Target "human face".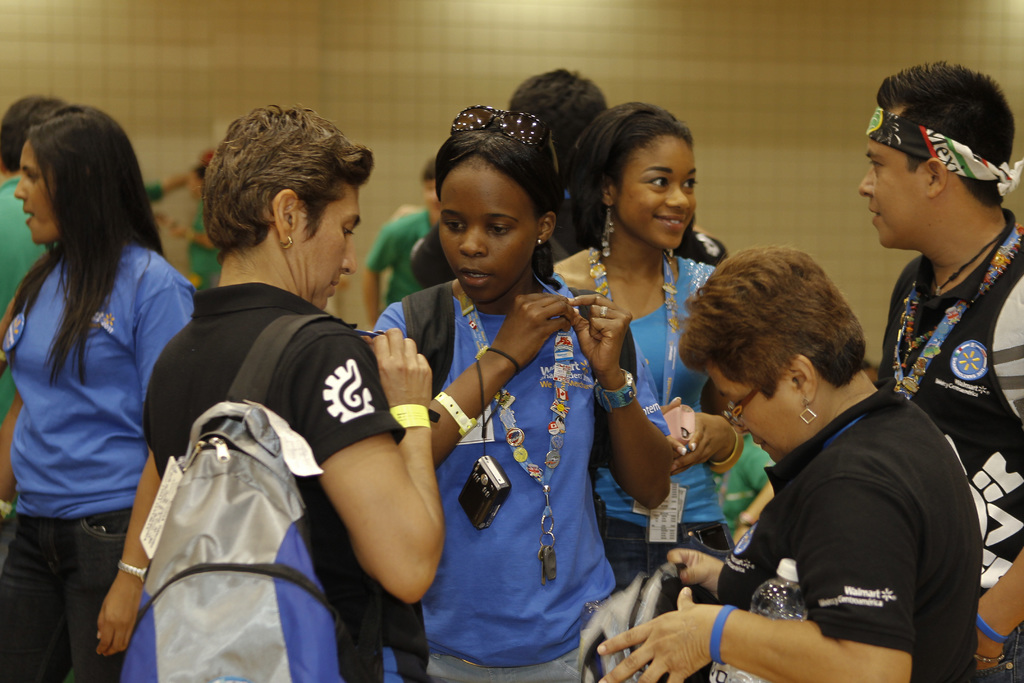
Target region: (856,108,929,245).
